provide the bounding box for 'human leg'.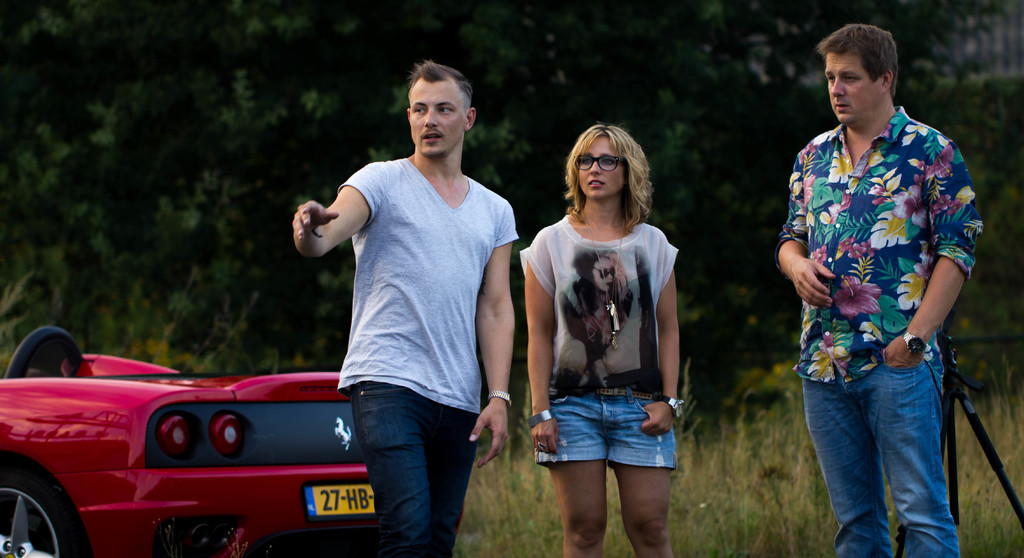
select_region(347, 386, 474, 555).
